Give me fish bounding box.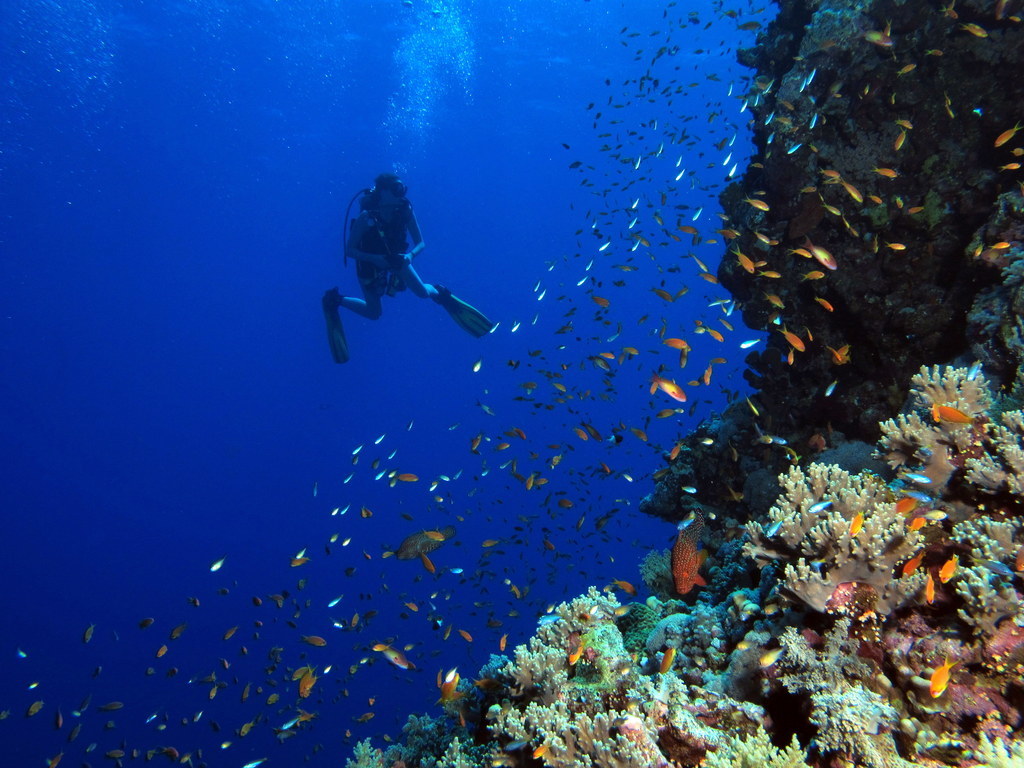
detection(899, 119, 915, 134).
